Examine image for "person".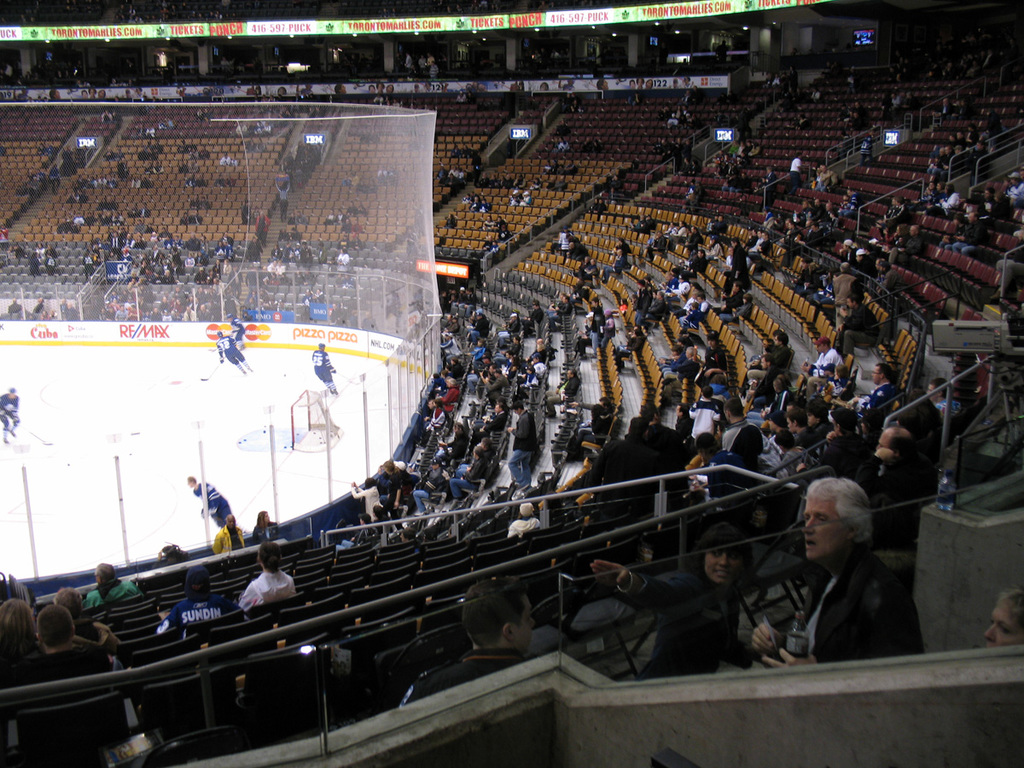
Examination result: [x1=982, y1=592, x2=1023, y2=650].
